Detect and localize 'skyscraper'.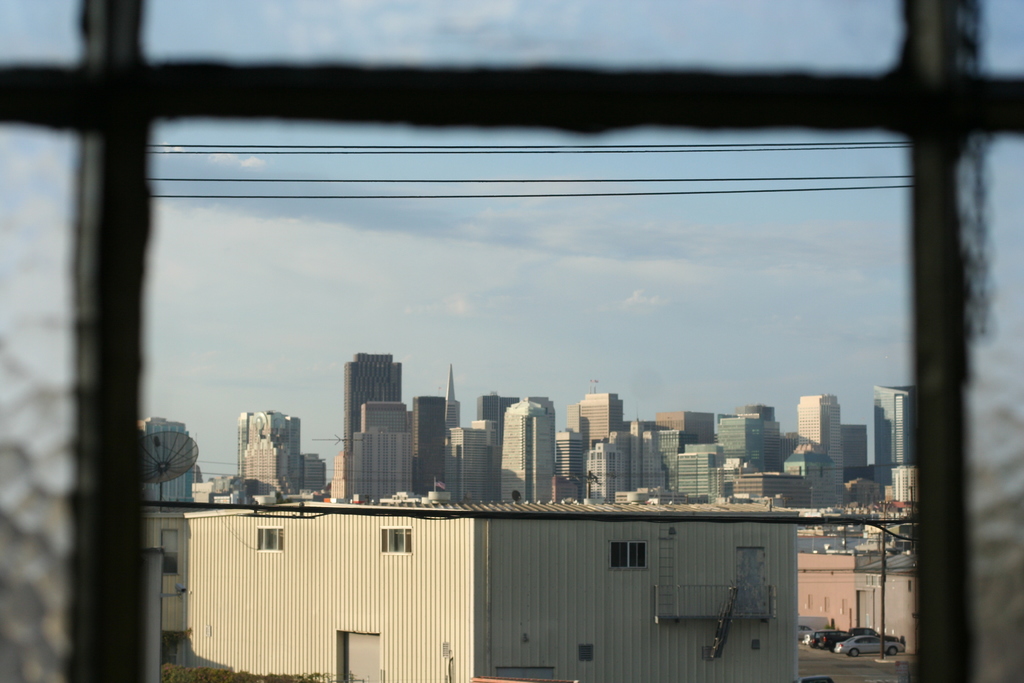
Localized at bbox(886, 456, 913, 511).
